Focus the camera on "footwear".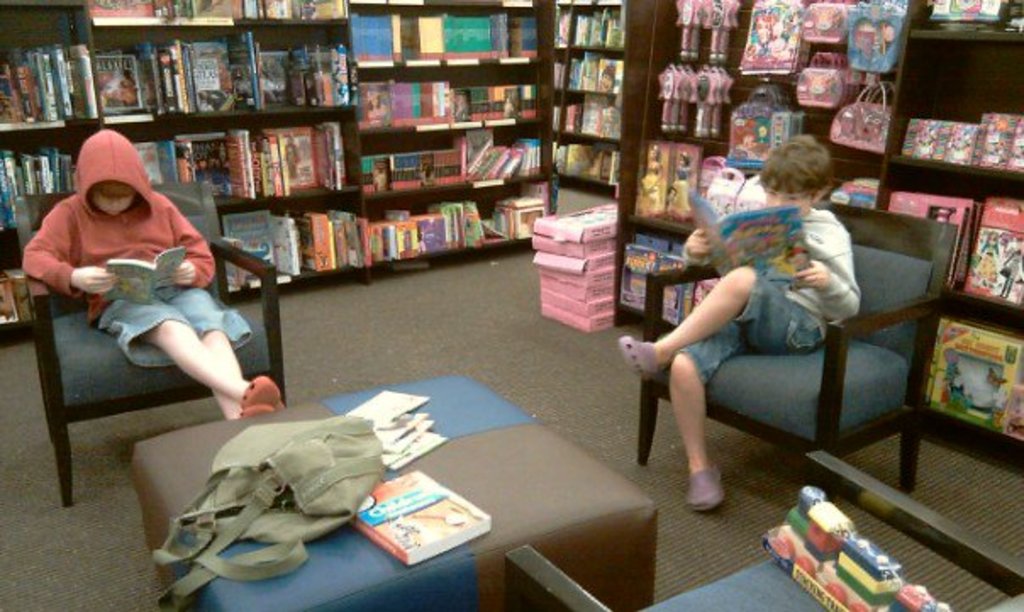
Focus region: locate(242, 375, 283, 415).
